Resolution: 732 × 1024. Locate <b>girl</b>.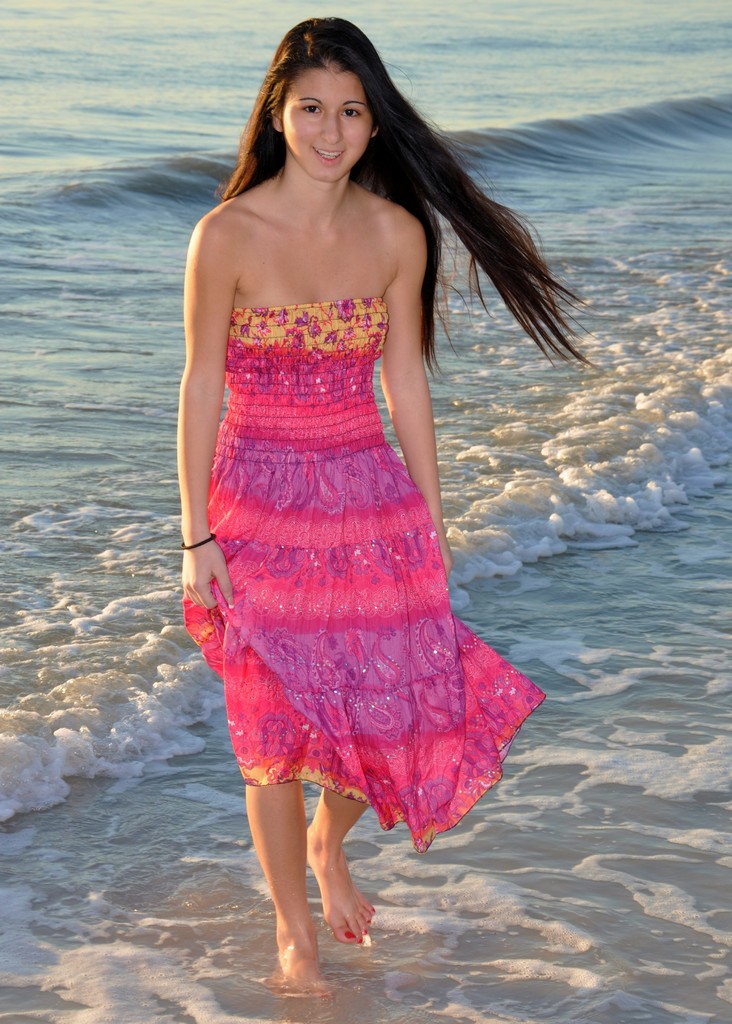
left=174, top=15, right=607, bottom=998.
